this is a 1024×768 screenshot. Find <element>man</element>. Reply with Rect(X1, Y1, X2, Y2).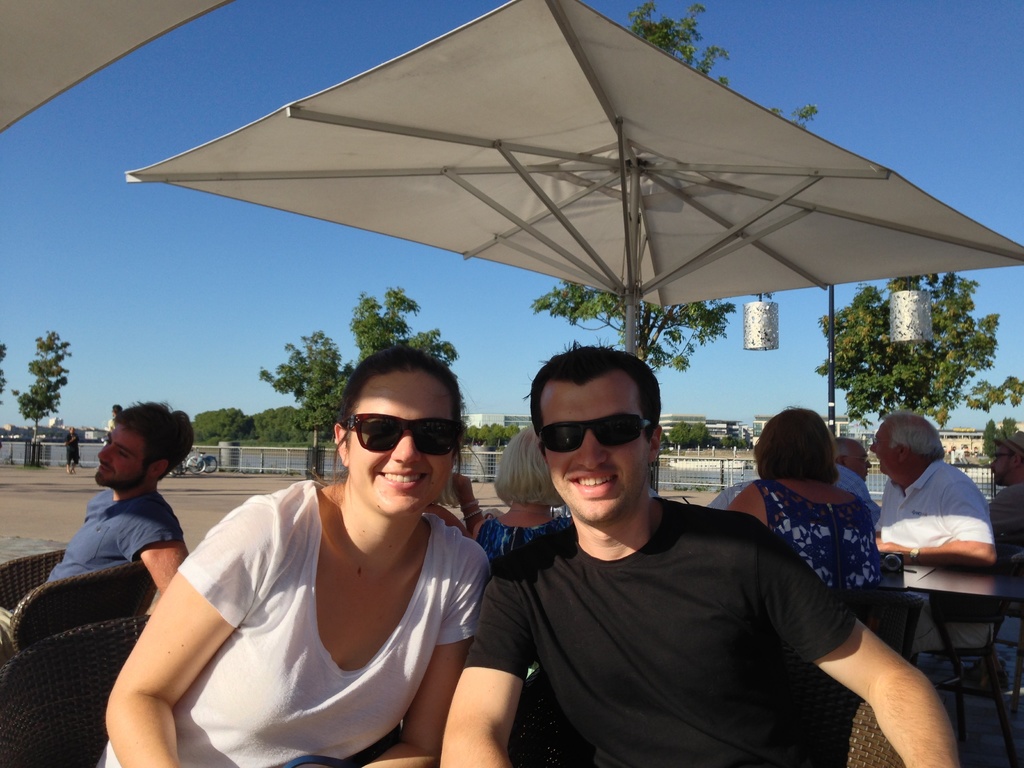
Rect(829, 440, 872, 496).
